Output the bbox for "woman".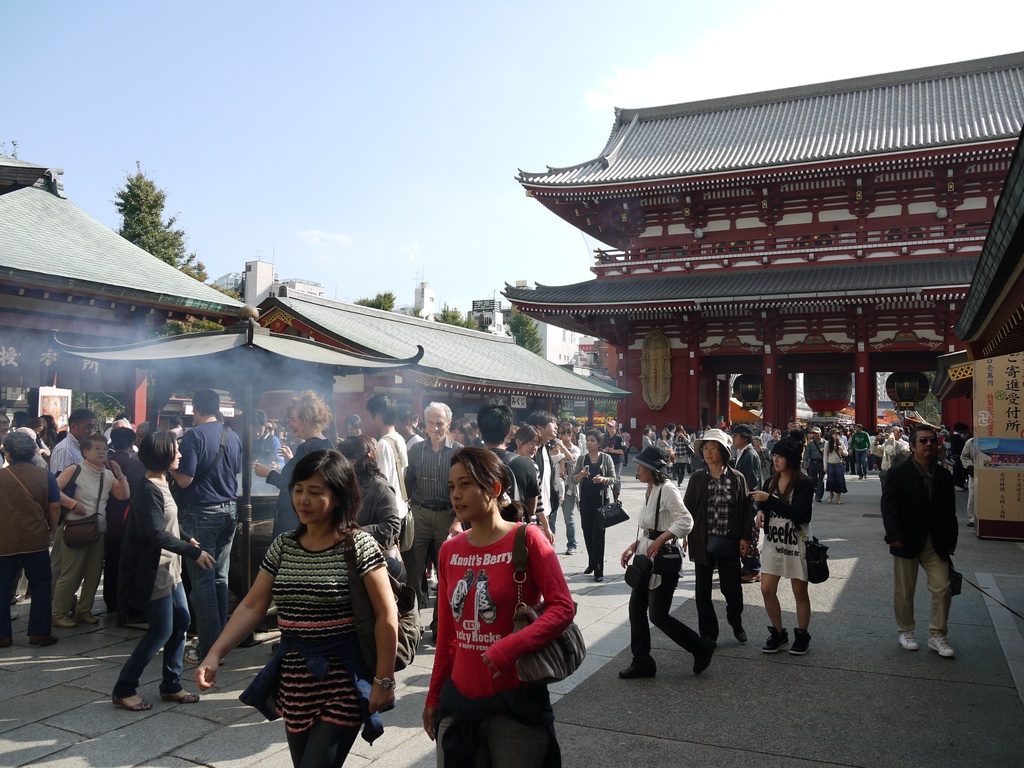
[502,426,557,549].
